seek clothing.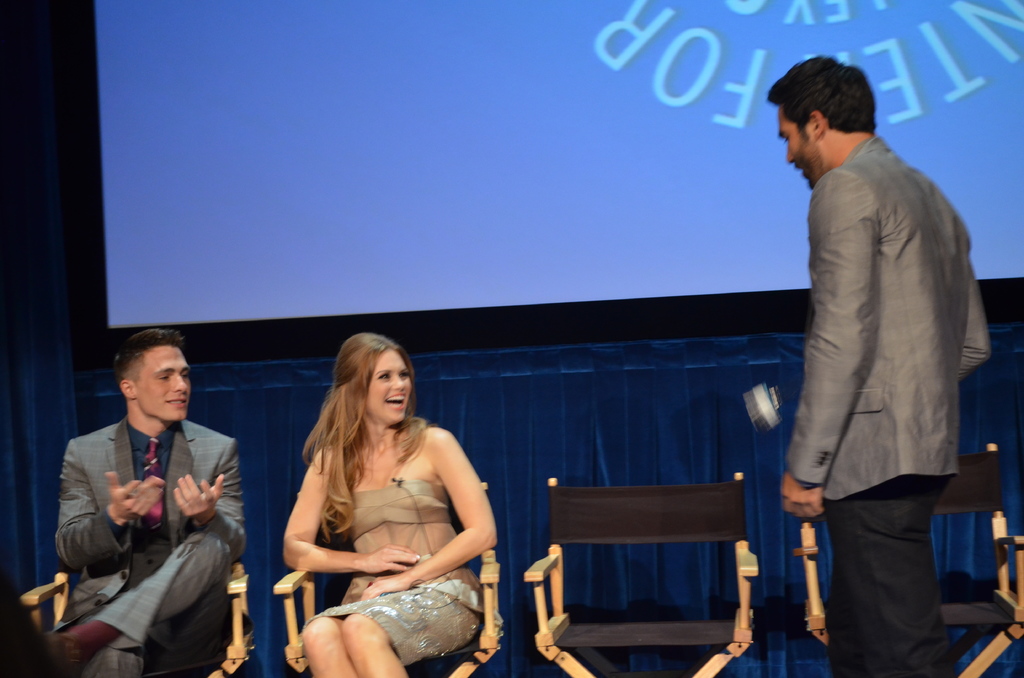
{"left": 49, "top": 342, "right": 240, "bottom": 677}.
